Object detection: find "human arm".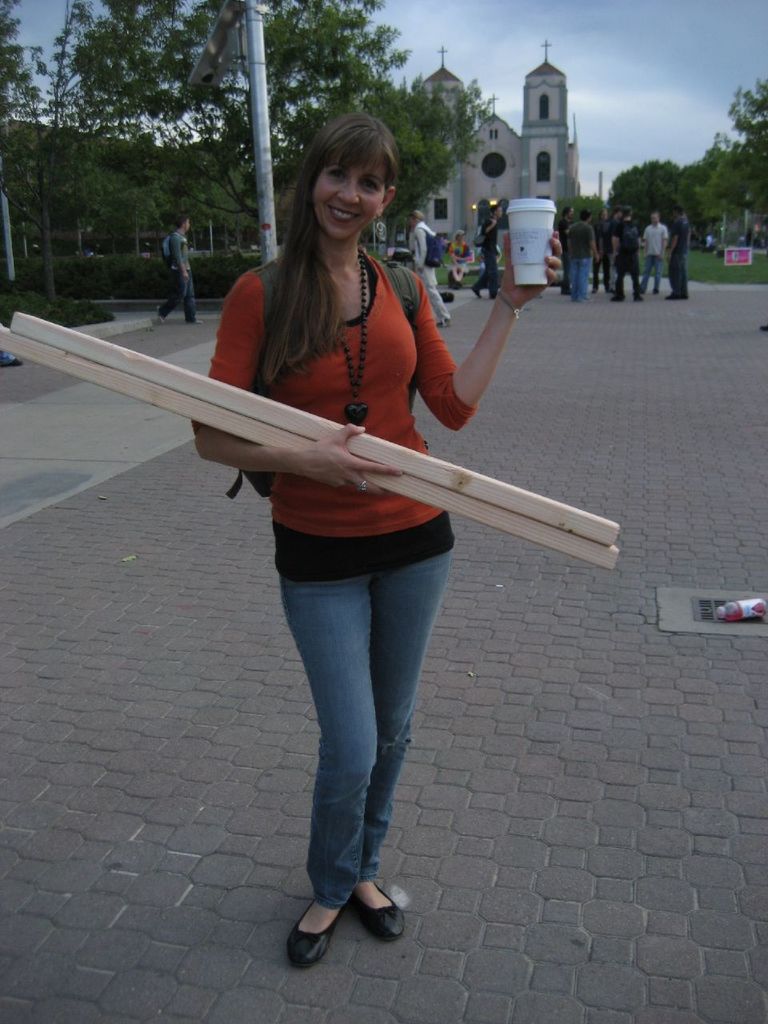
bbox=[190, 250, 419, 506].
